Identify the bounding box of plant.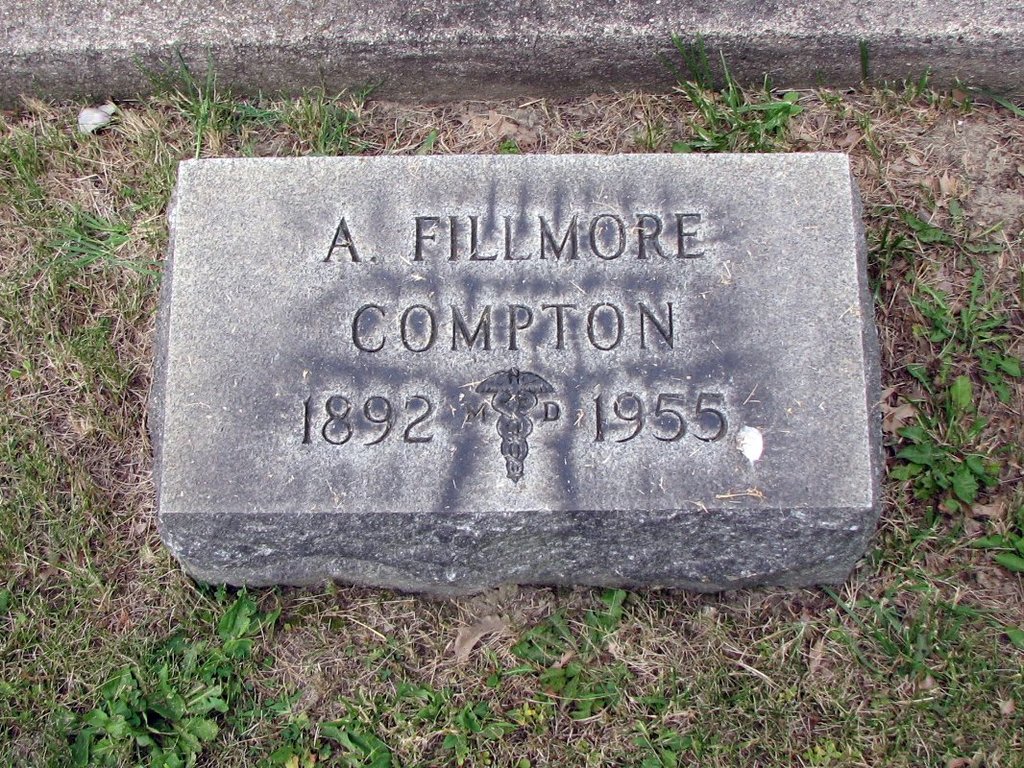
<region>863, 227, 921, 295</region>.
